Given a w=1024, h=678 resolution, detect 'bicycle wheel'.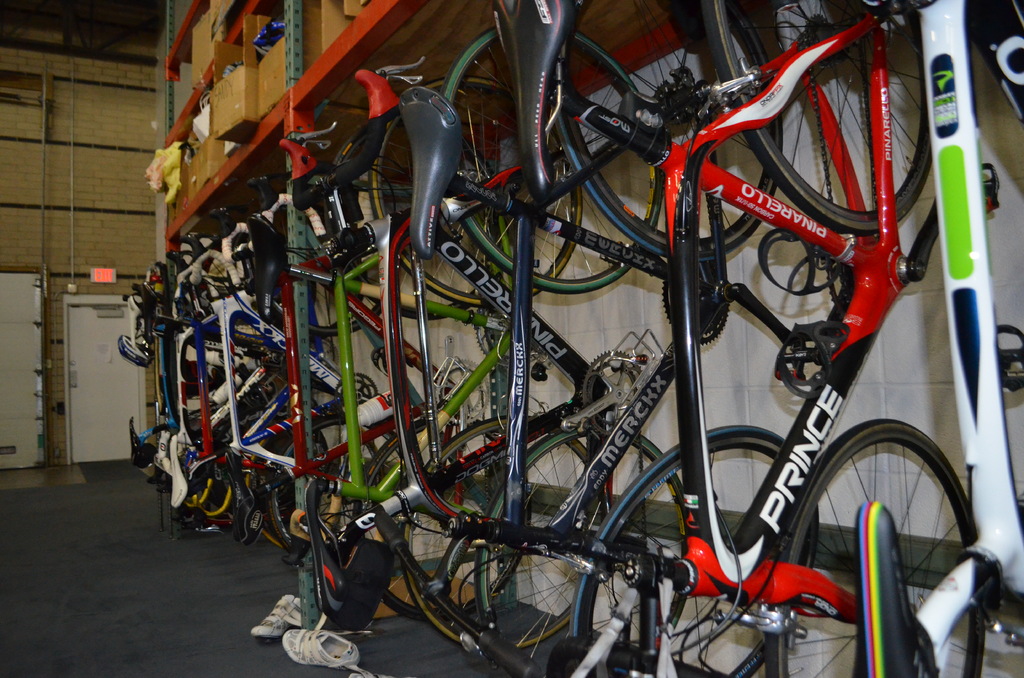
select_region(568, 420, 822, 677).
